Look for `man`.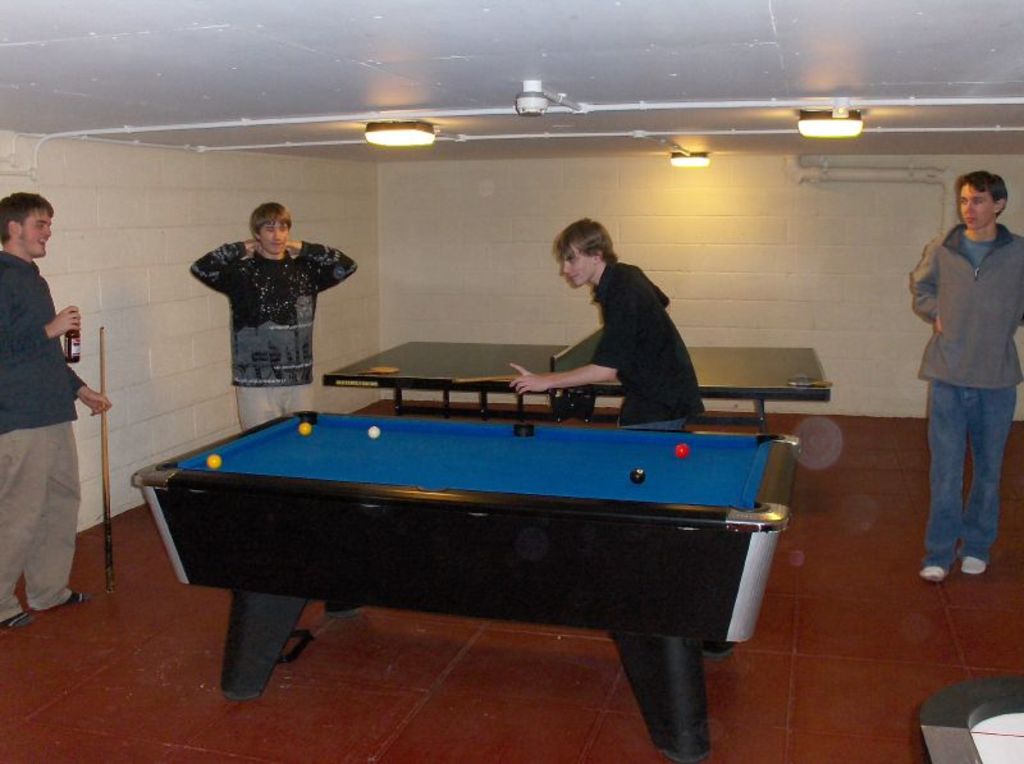
Found: BBox(507, 214, 707, 429).
